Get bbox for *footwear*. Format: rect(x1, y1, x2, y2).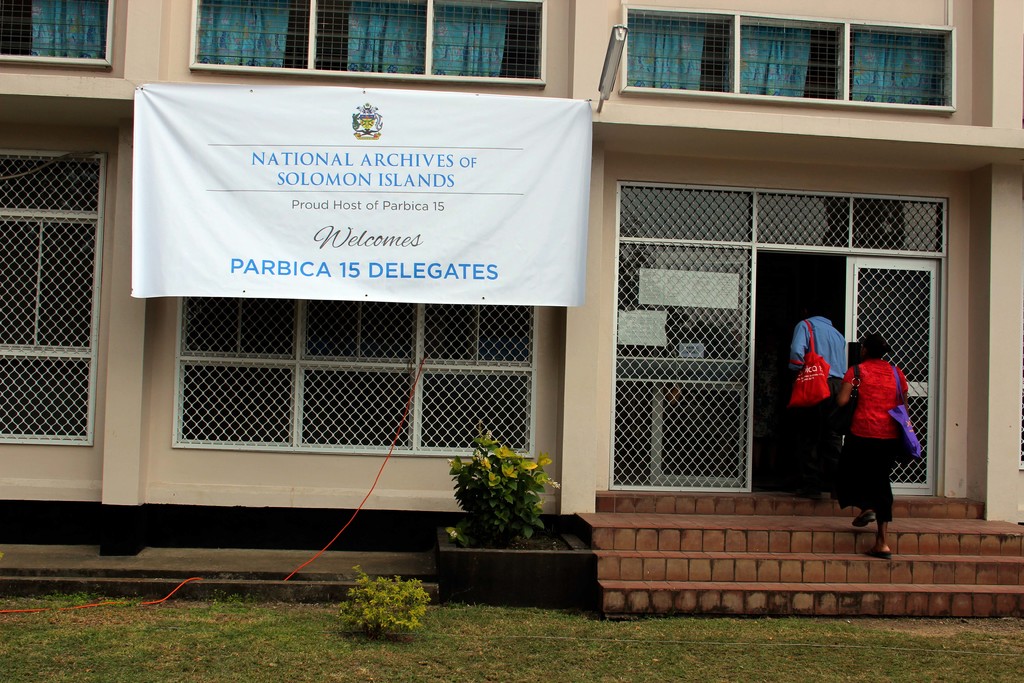
rect(829, 494, 837, 502).
